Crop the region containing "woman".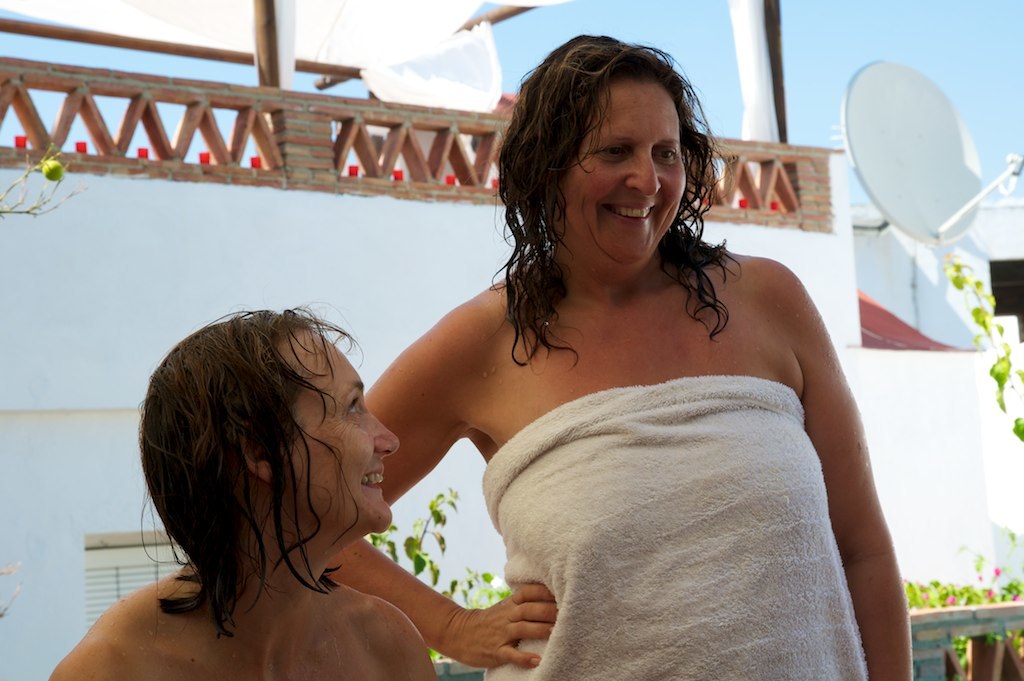
Crop region: (left=43, top=298, right=437, bottom=680).
